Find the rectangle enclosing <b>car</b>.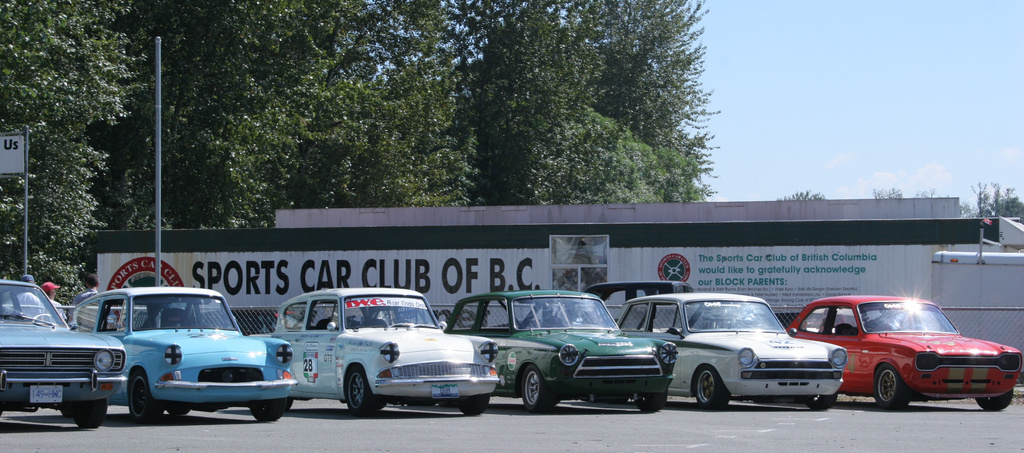
locate(788, 295, 1023, 415).
